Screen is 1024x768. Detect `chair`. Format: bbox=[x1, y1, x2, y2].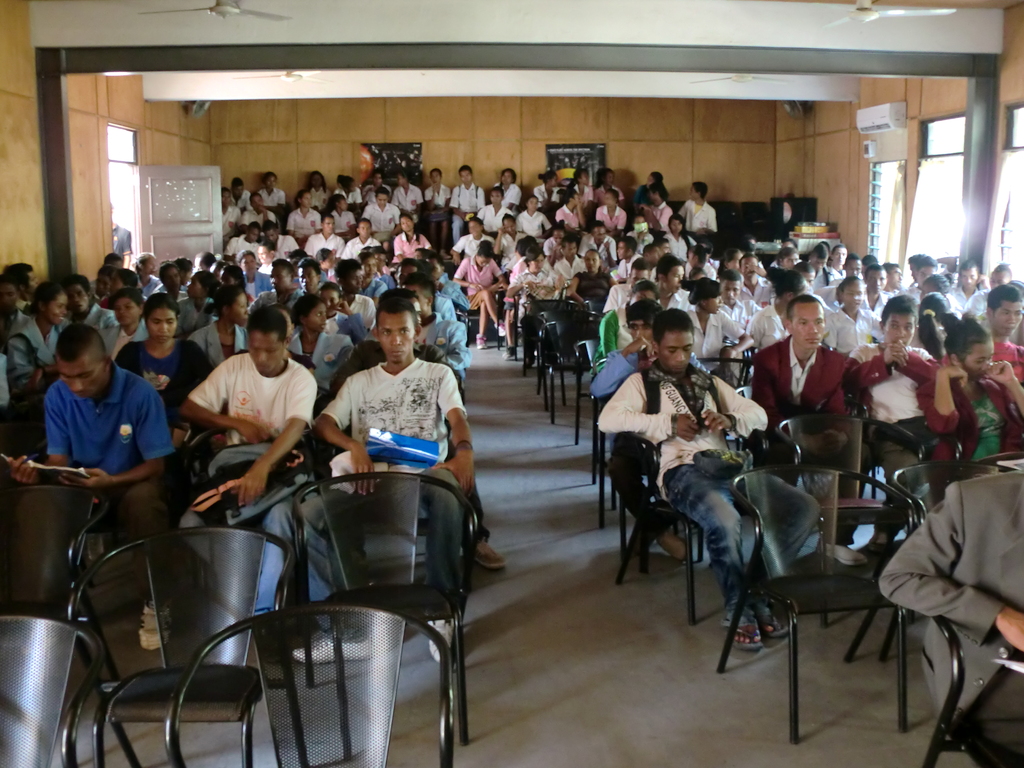
bbox=[716, 460, 917, 745].
